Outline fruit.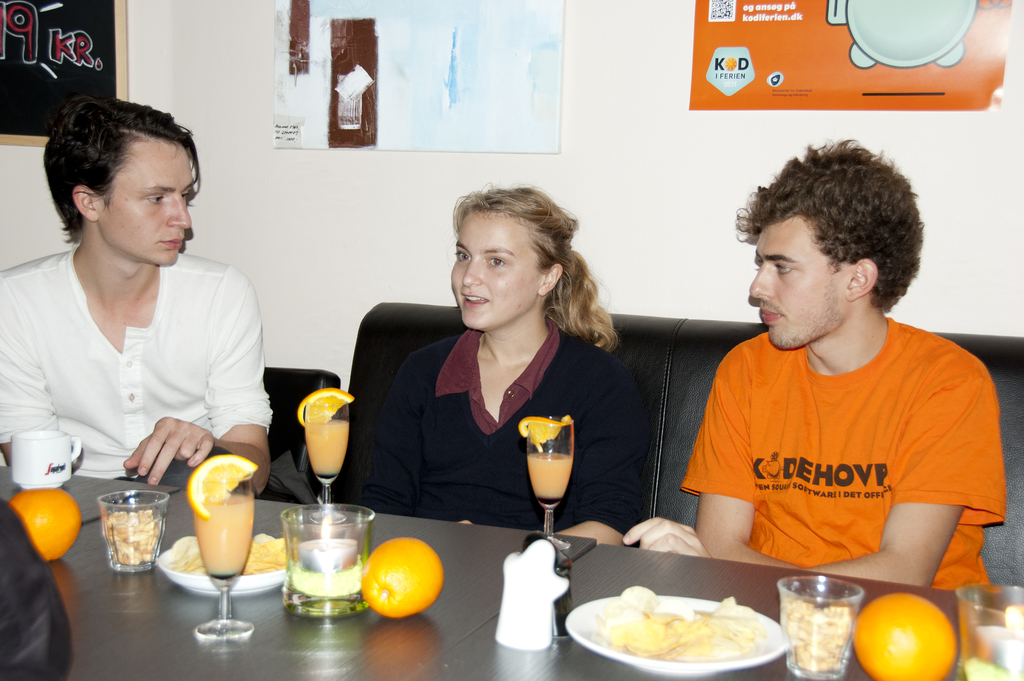
Outline: rect(360, 537, 444, 616).
